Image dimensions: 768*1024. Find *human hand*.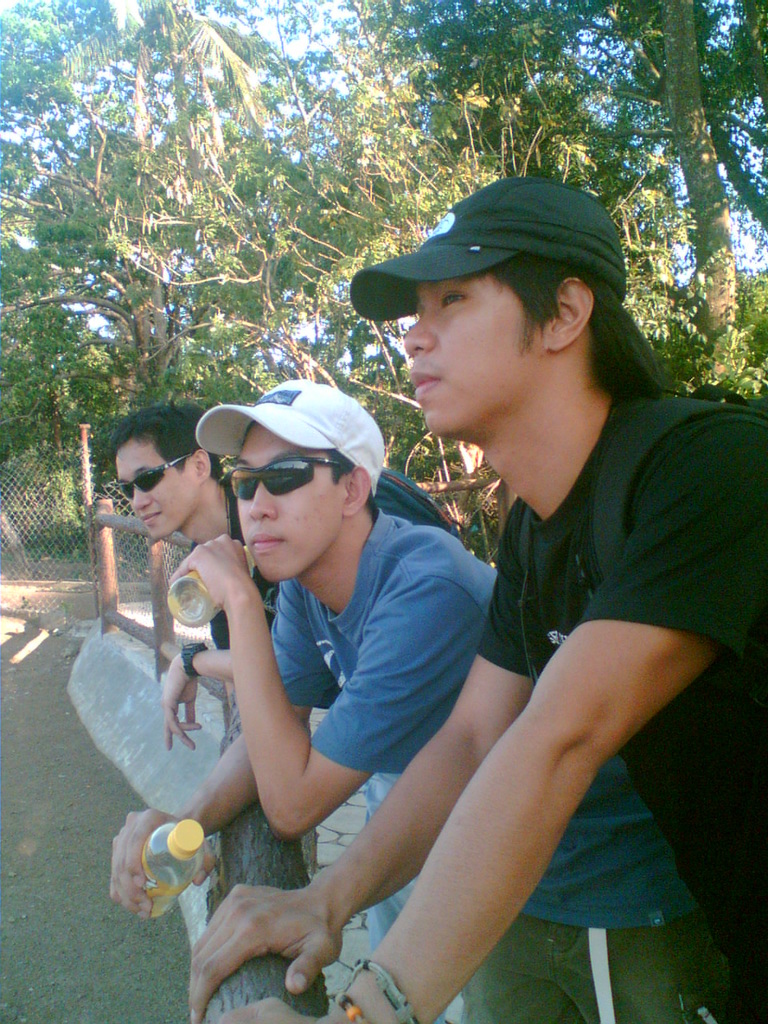
[110,804,215,920].
